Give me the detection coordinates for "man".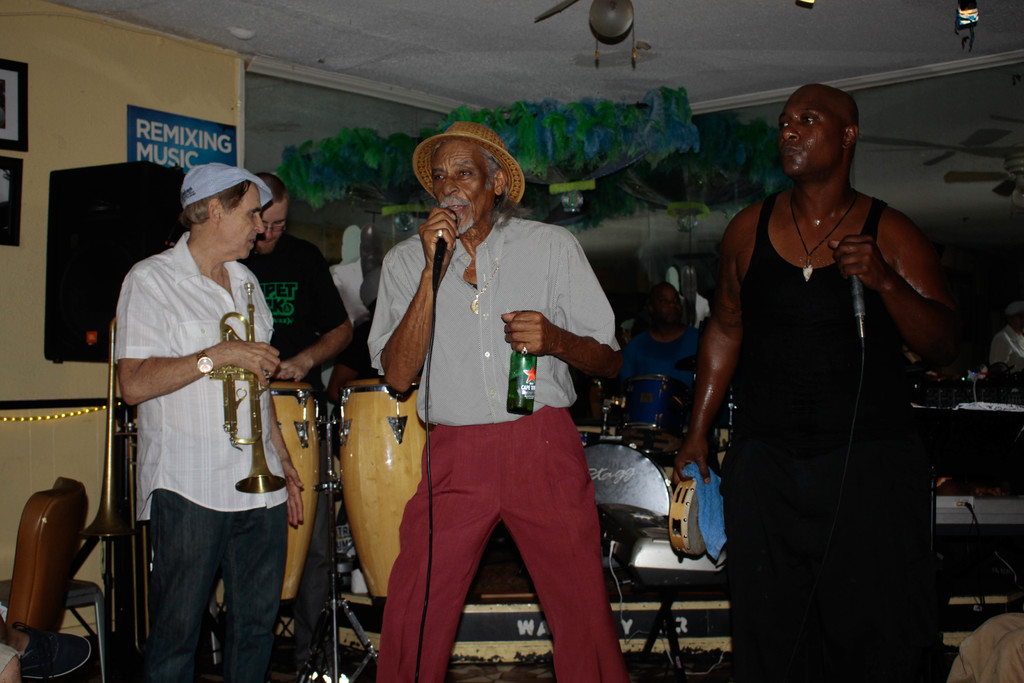
(x1=365, y1=121, x2=632, y2=682).
